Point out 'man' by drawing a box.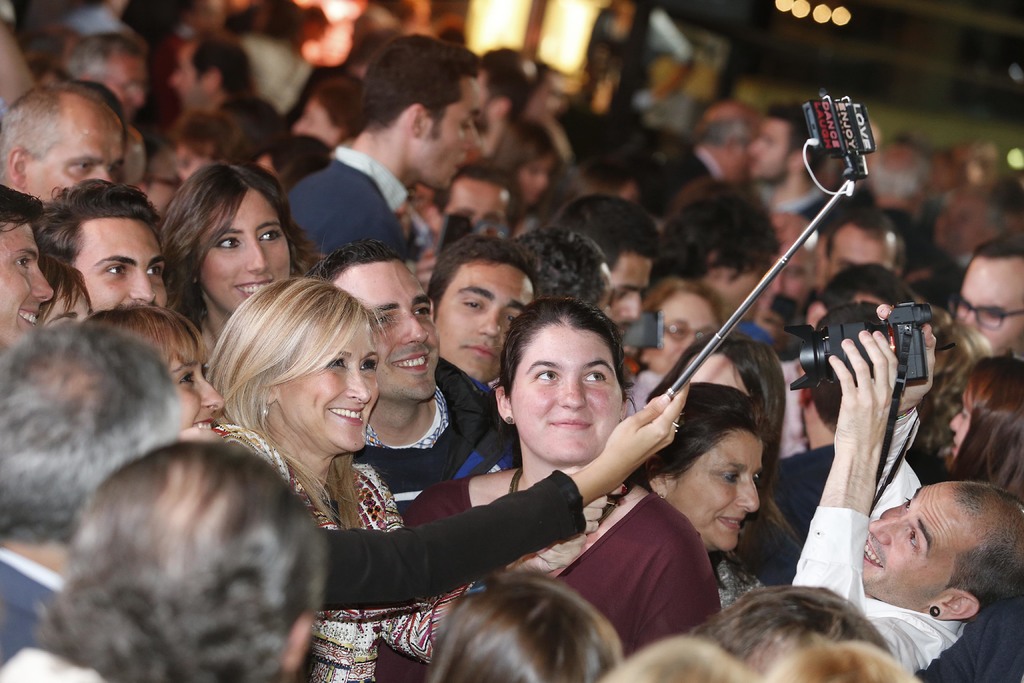
<region>304, 240, 501, 504</region>.
